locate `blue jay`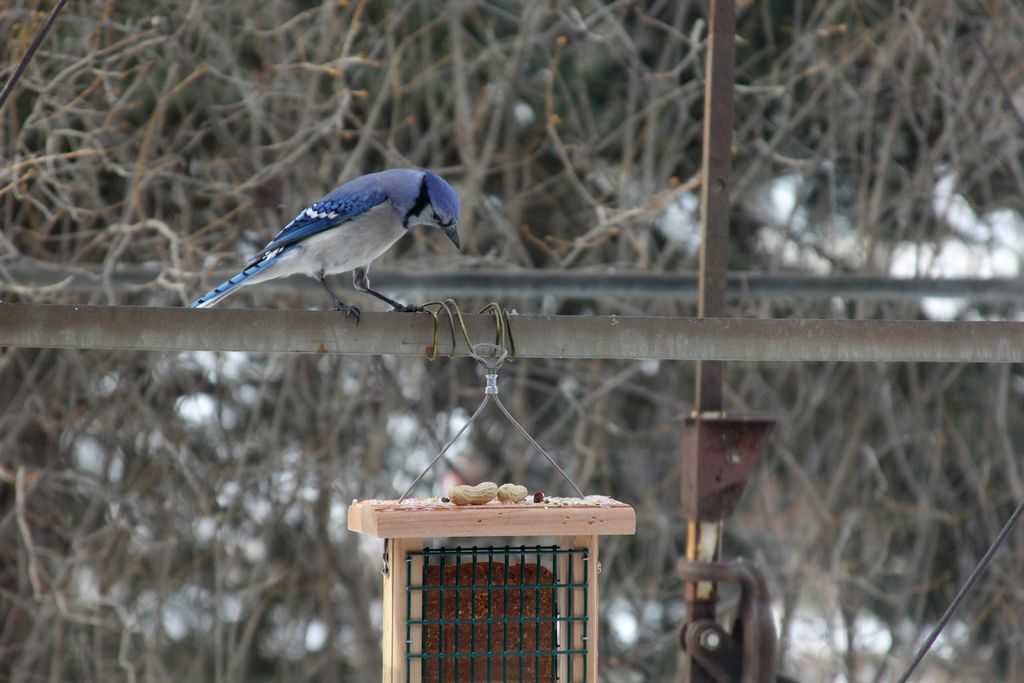
184:164:465:330
